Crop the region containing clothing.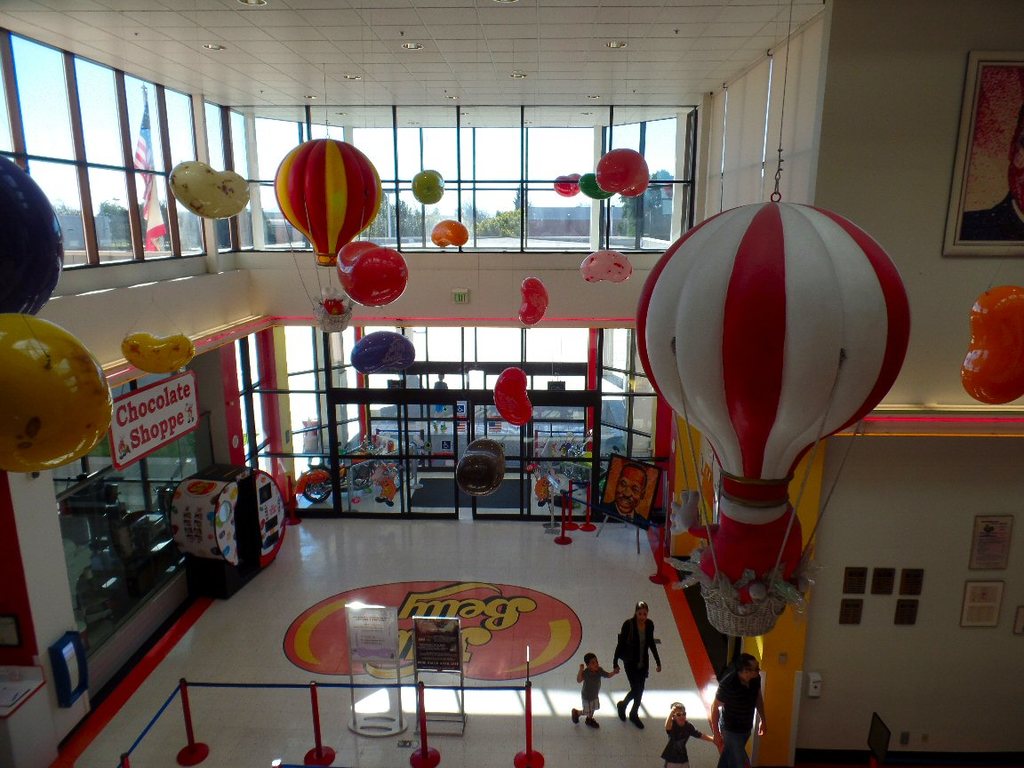
Crop region: locate(575, 663, 597, 710).
